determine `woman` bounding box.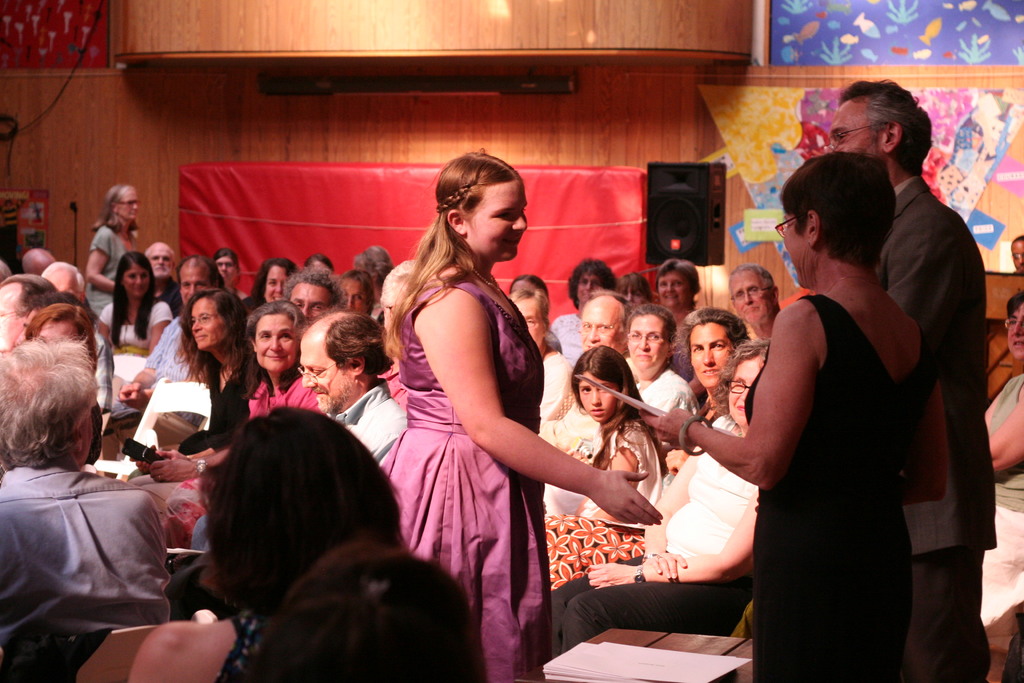
Determined: (116,399,410,682).
